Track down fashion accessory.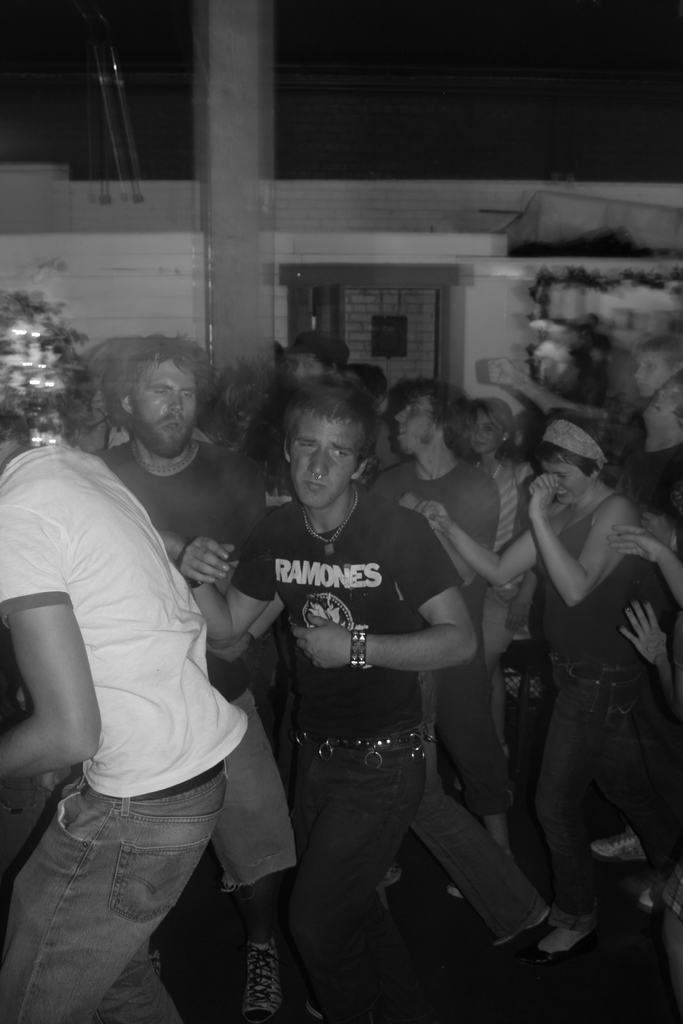
Tracked to 344, 622, 375, 671.
